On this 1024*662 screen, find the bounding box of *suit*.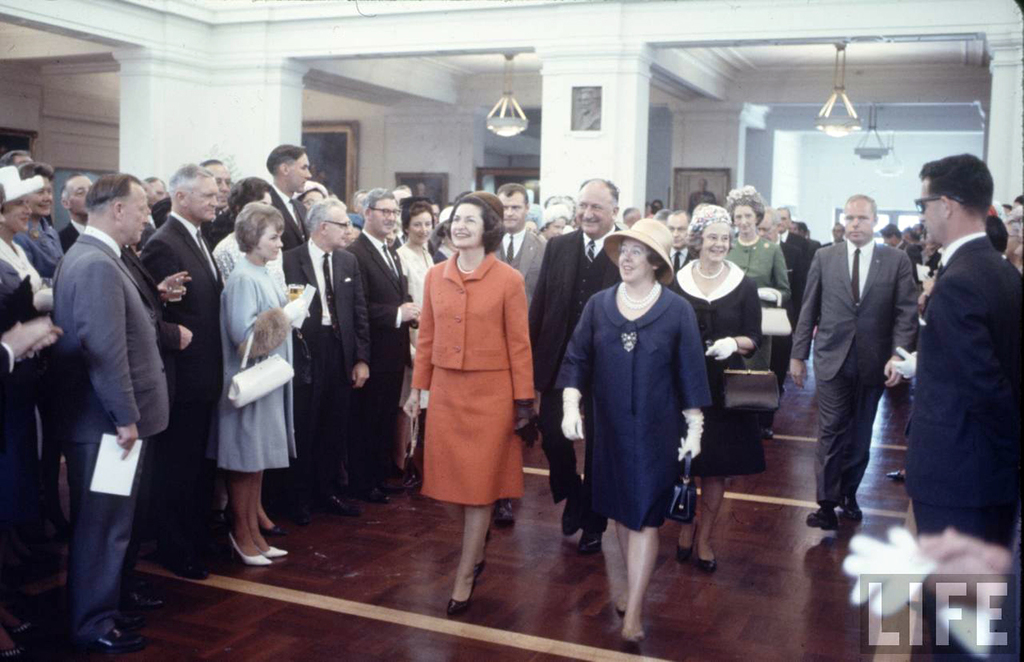
Bounding box: box=[284, 235, 376, 500].
